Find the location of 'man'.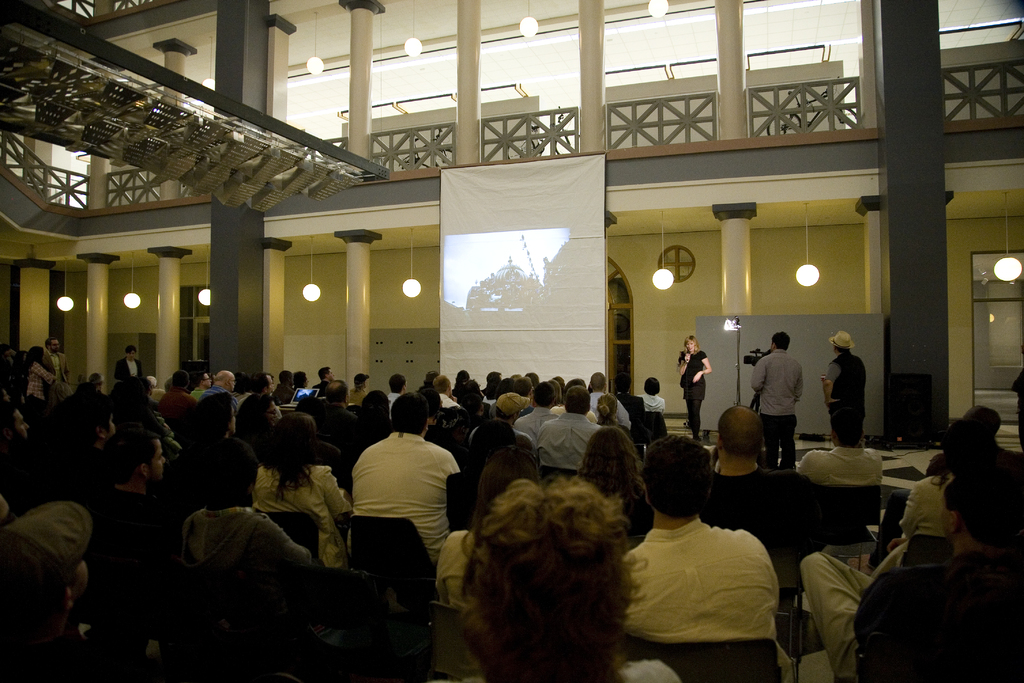
Location: crop(535, 382, 609, 474).
